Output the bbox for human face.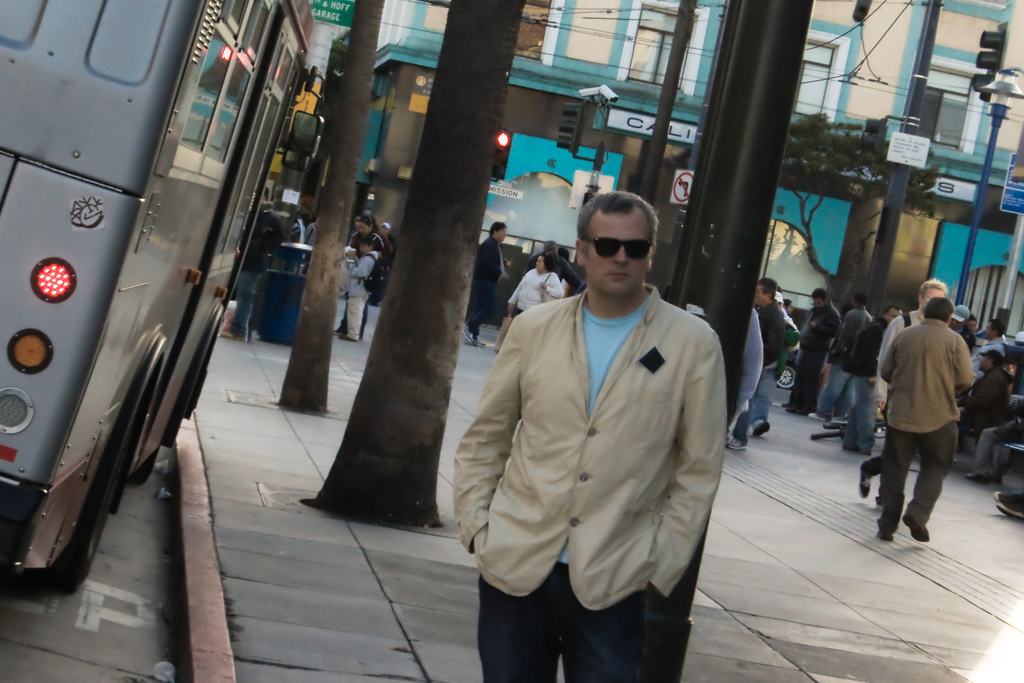
381 226 387 235.
